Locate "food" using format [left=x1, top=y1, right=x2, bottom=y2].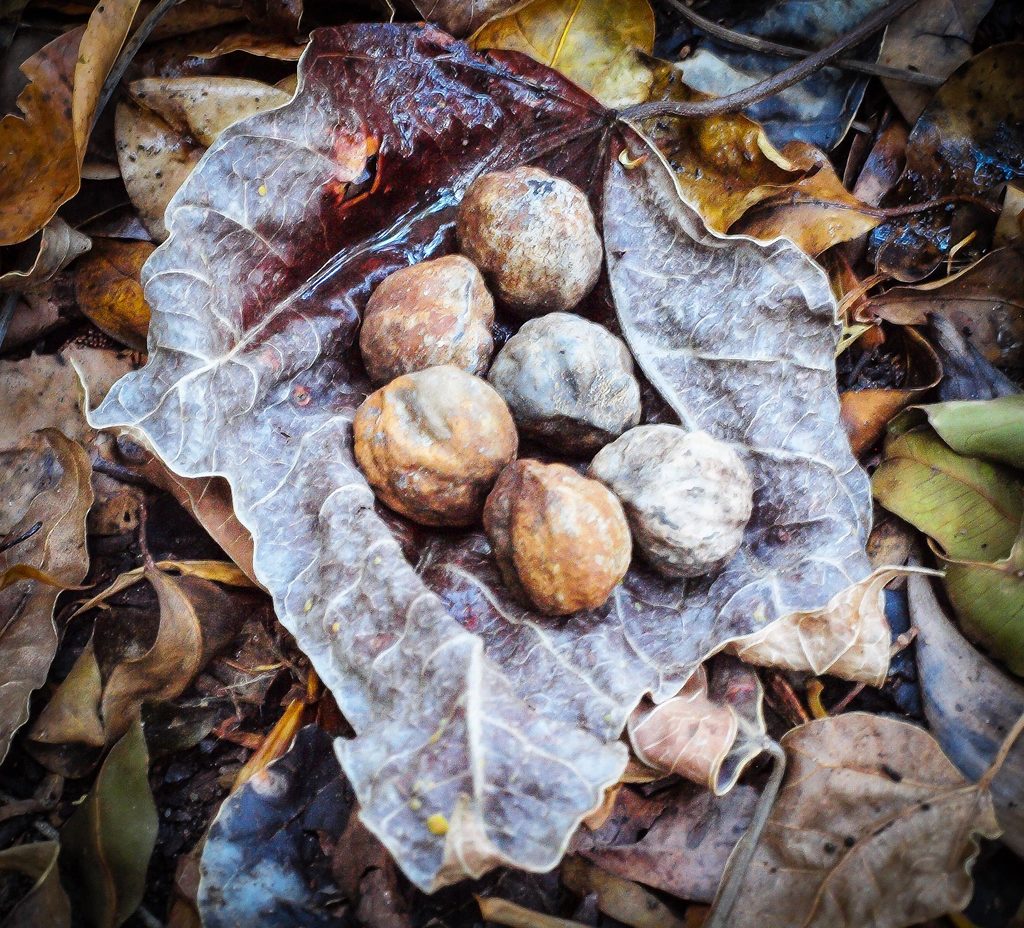
[left=451, top=165, right=607, bottom=310].
